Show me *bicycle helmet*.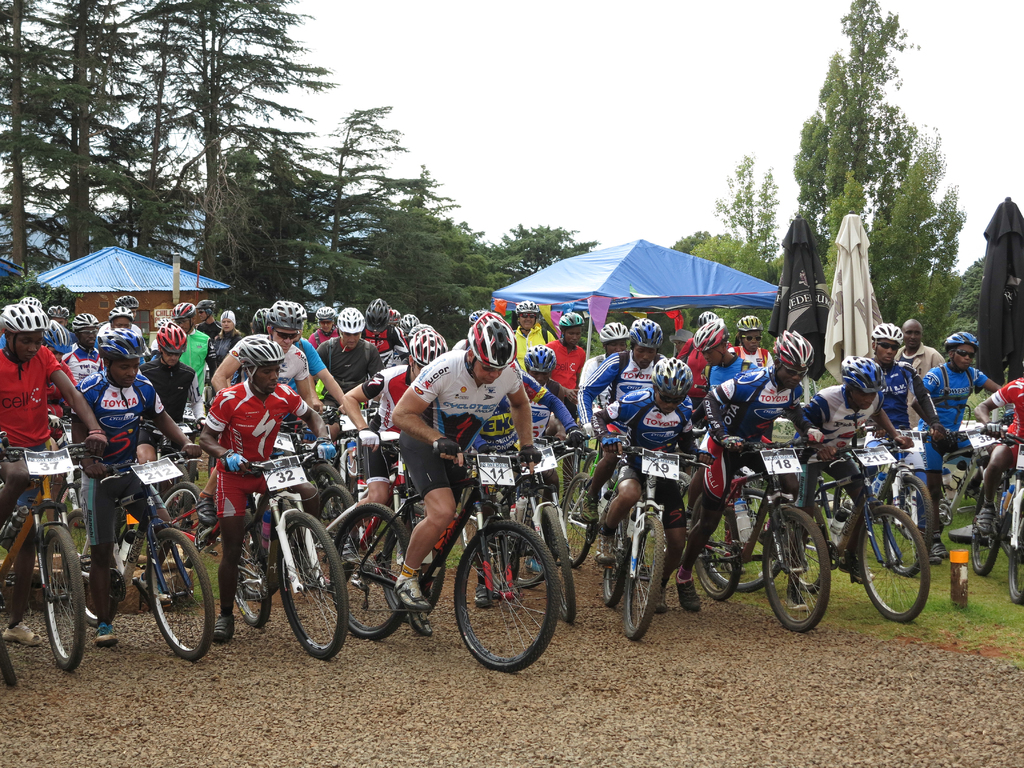
*bicycle helmet* is here: rect(940, 332, 980, 345).
